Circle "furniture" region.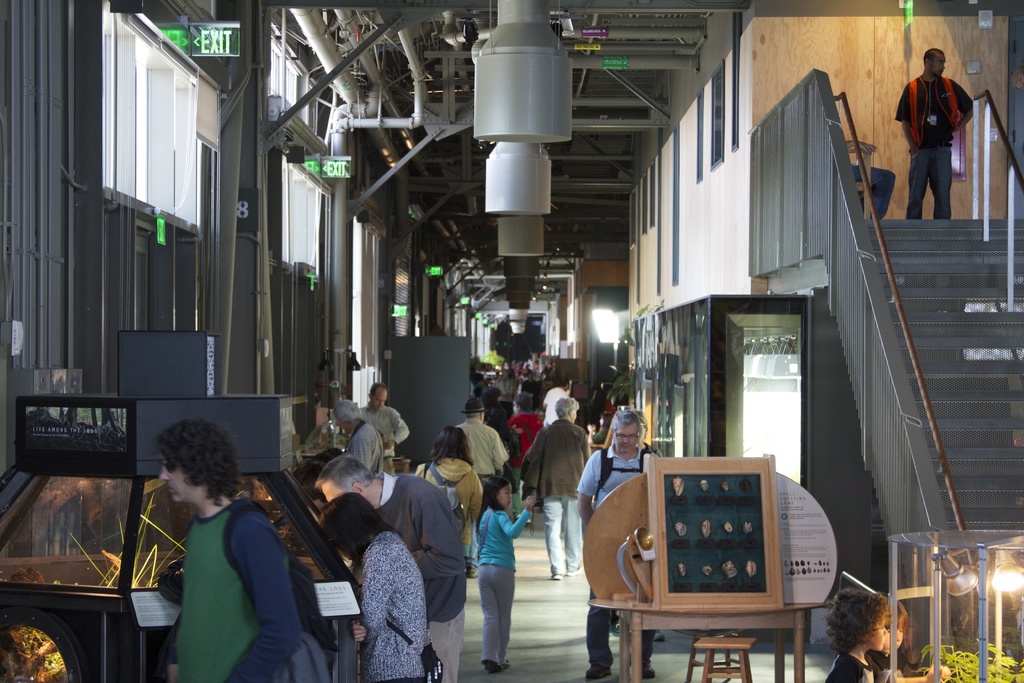
Region: x1=692, y1=635, x2=756, y2=682.
